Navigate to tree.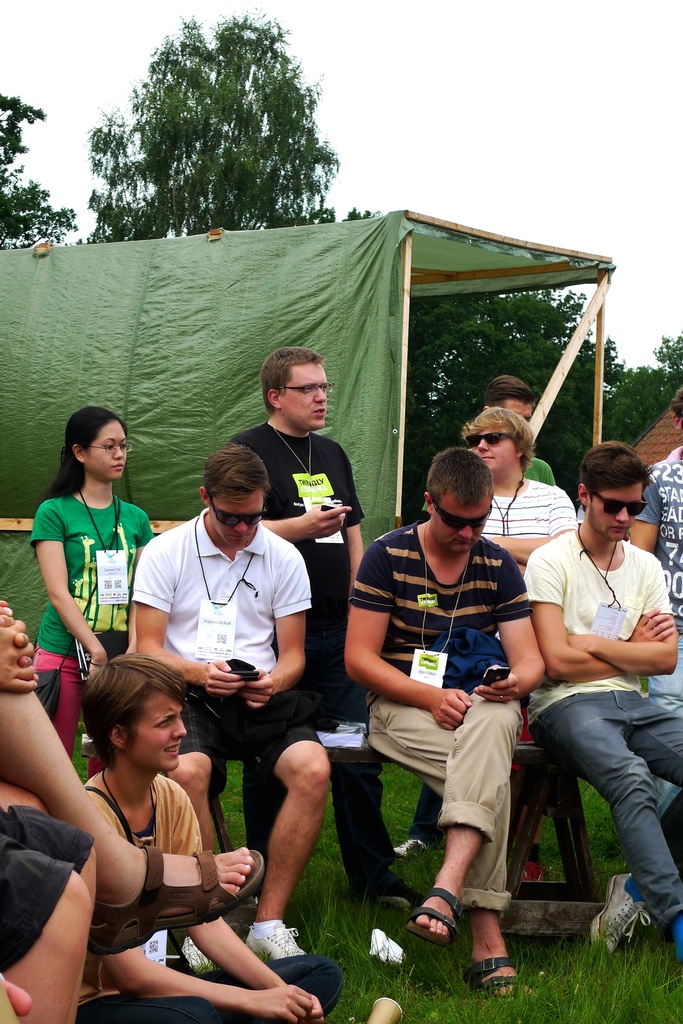
Navigation target: [0, 87, 81, 252].
